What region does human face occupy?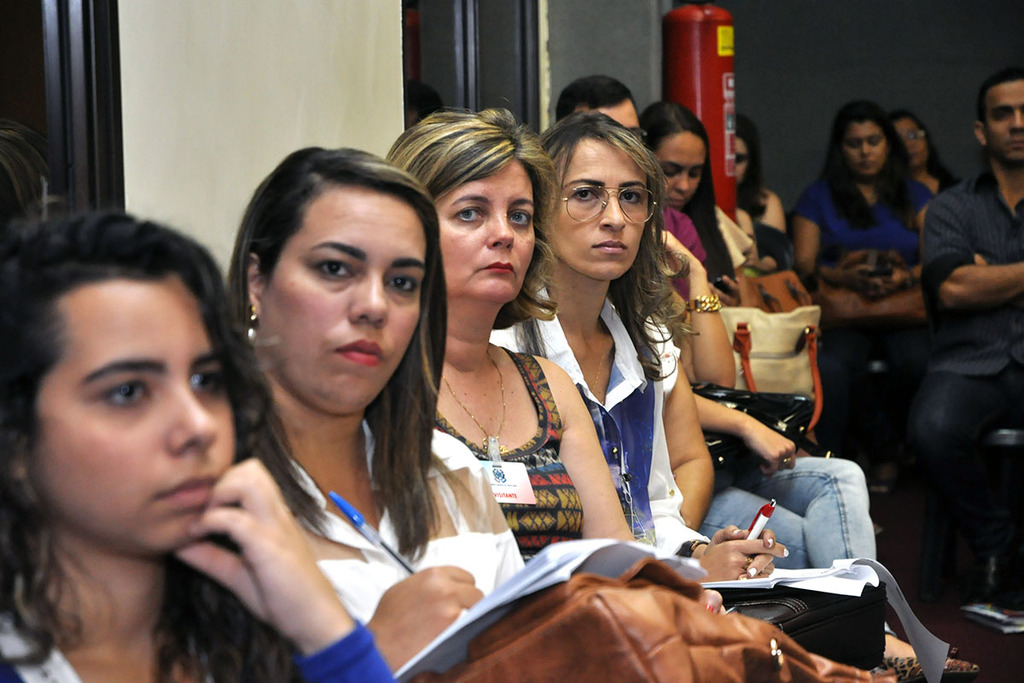
x1=990 y1=79 x2=1023 y2=166.
